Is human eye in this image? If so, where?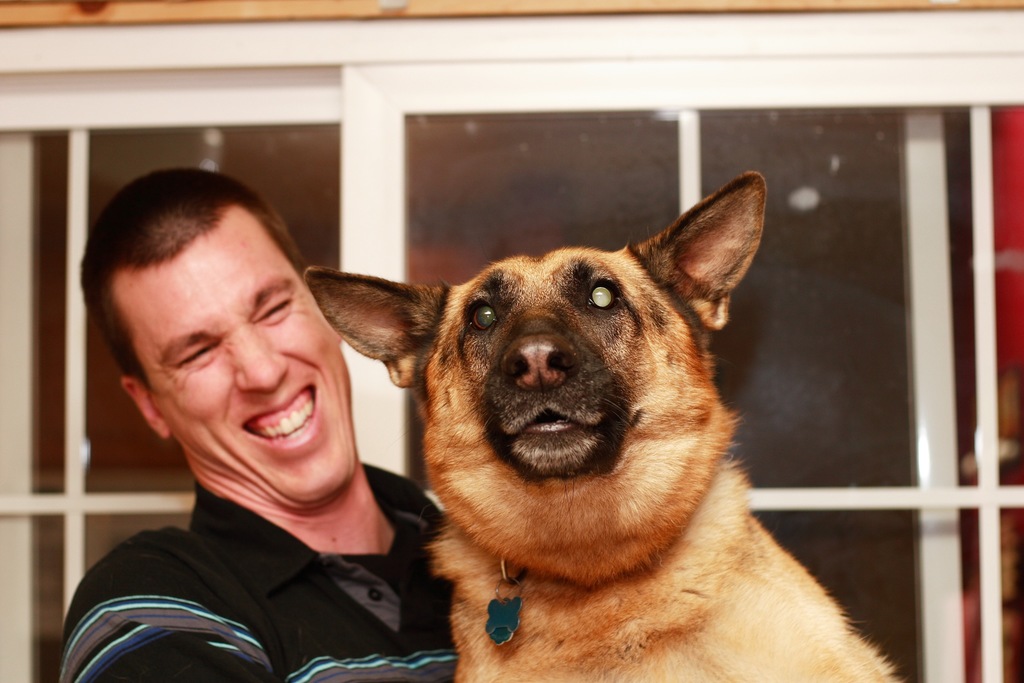
Yes, at (x1=173, y1=343, x2=221, y2=369).
